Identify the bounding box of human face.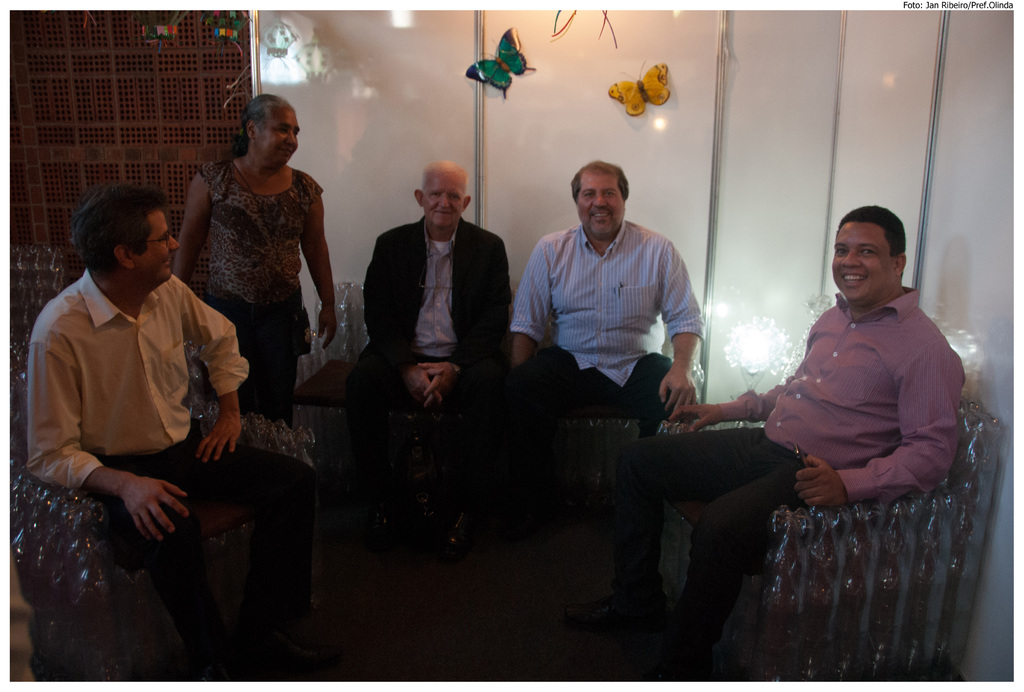
426 169 466 224.
